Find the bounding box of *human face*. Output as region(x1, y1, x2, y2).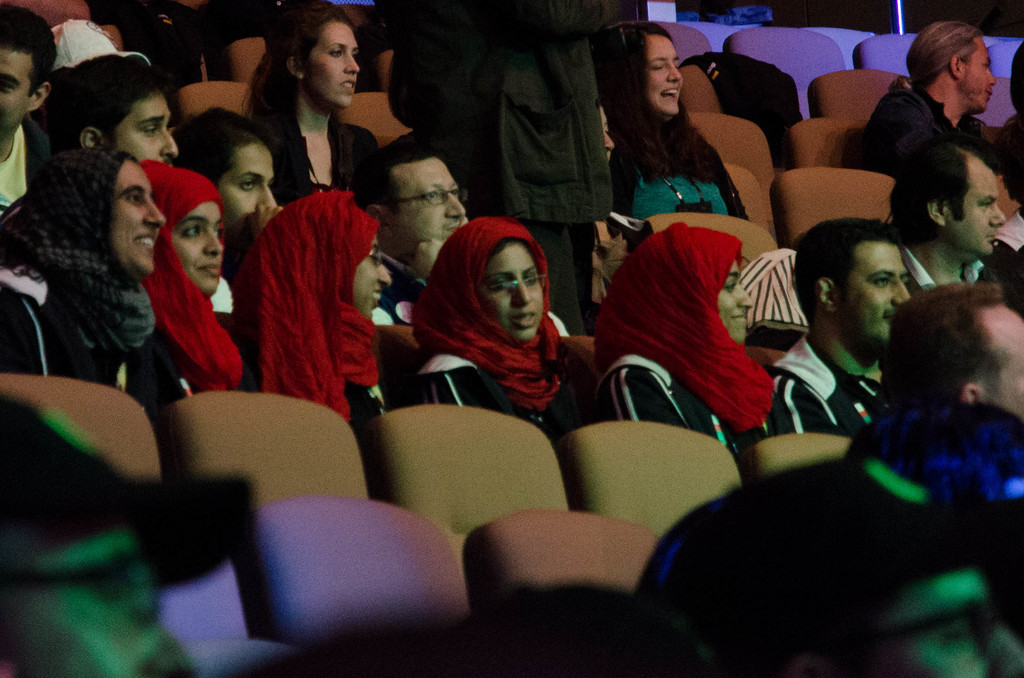
region(214, 143, 276, 238).
